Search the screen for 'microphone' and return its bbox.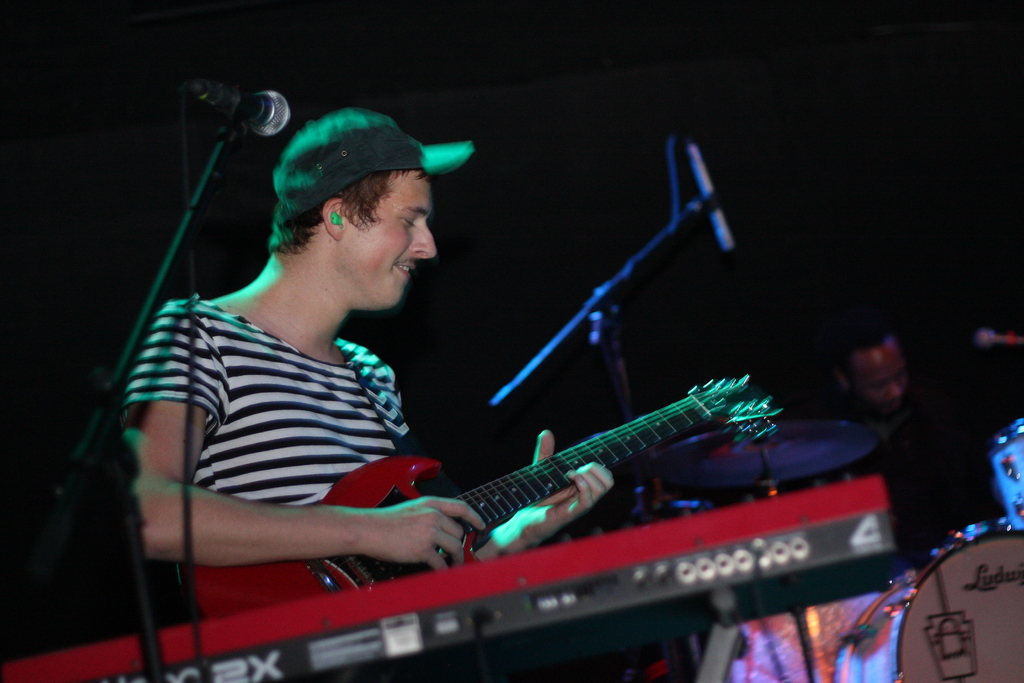
Found: bbox=[188, 78, 304, 143].
